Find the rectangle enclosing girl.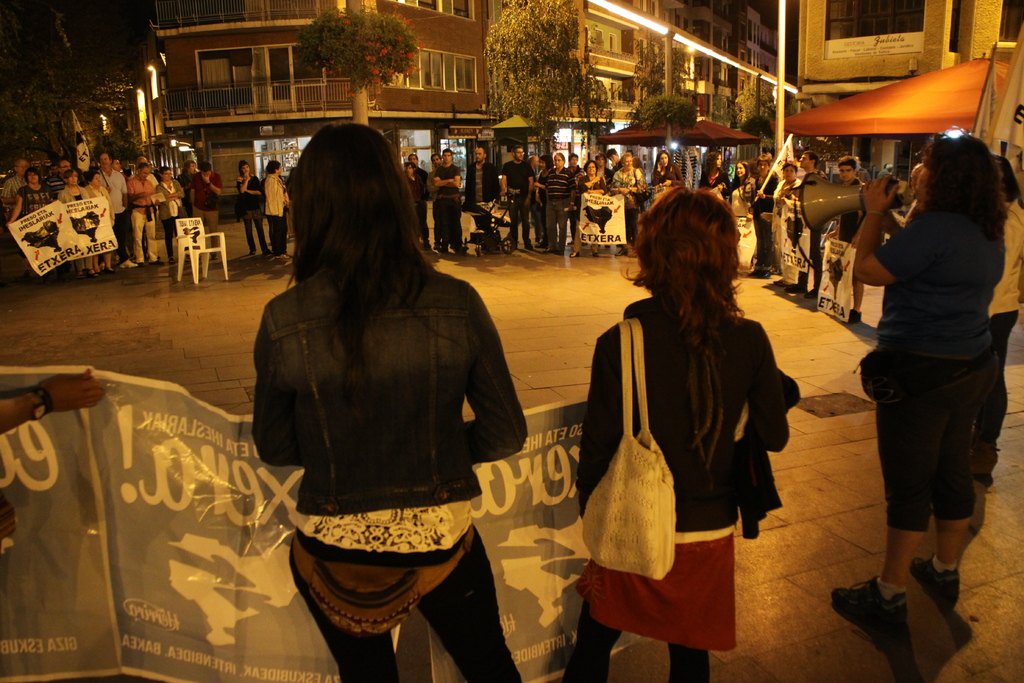
<region>252, 115, 536, 682</region>.
